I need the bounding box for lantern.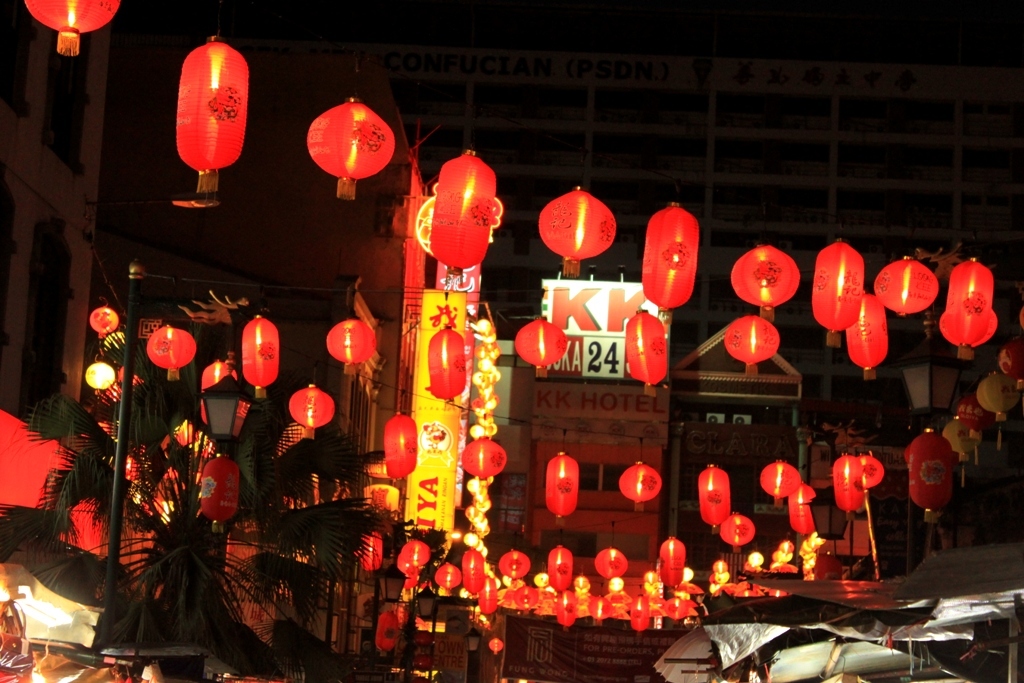
Here it is: [left=717, top=508, right=752, bottom=549].
